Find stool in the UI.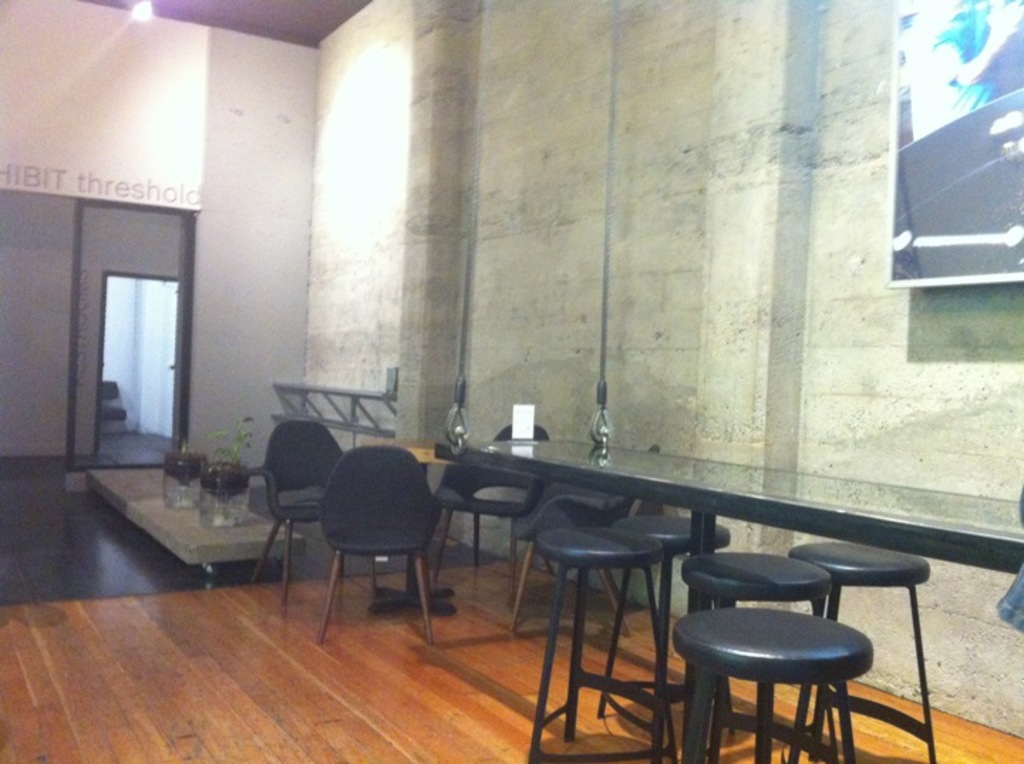
UI element at [left=674, top=609, right=875, bottom=763].
